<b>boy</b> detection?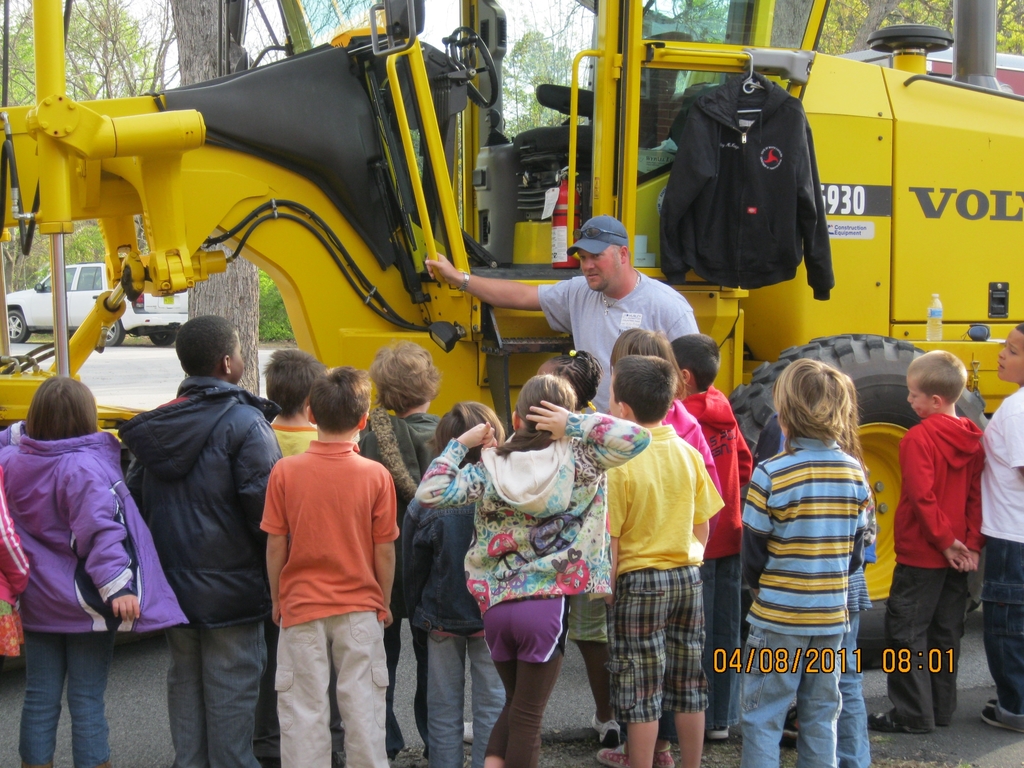
260, 337, 333, 475
